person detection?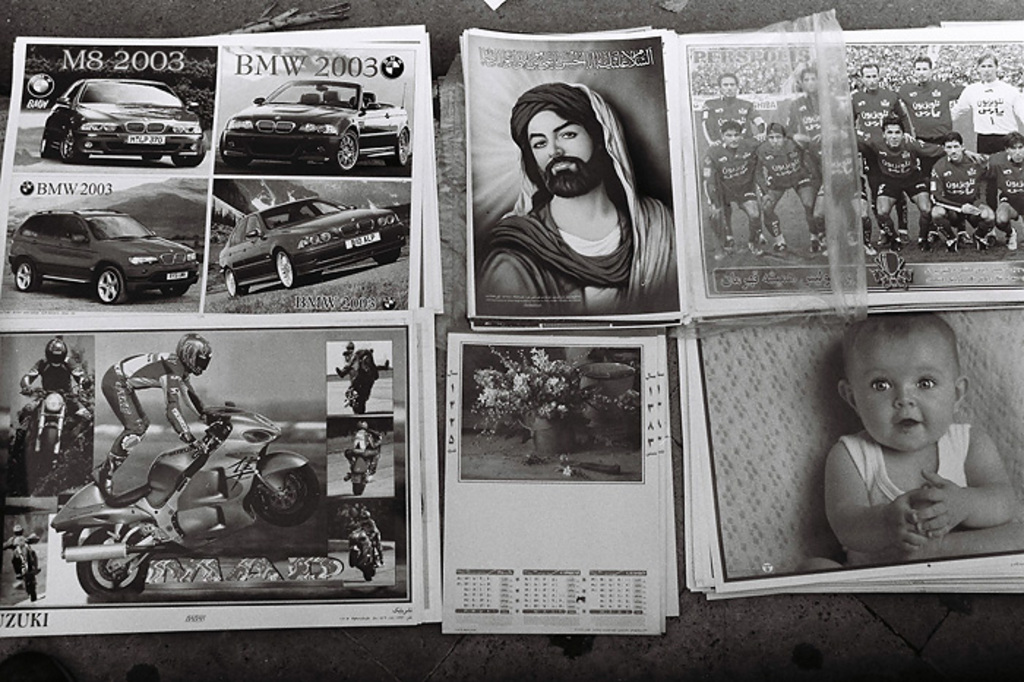
[left=925, top=130, right=996, bottom=253]
